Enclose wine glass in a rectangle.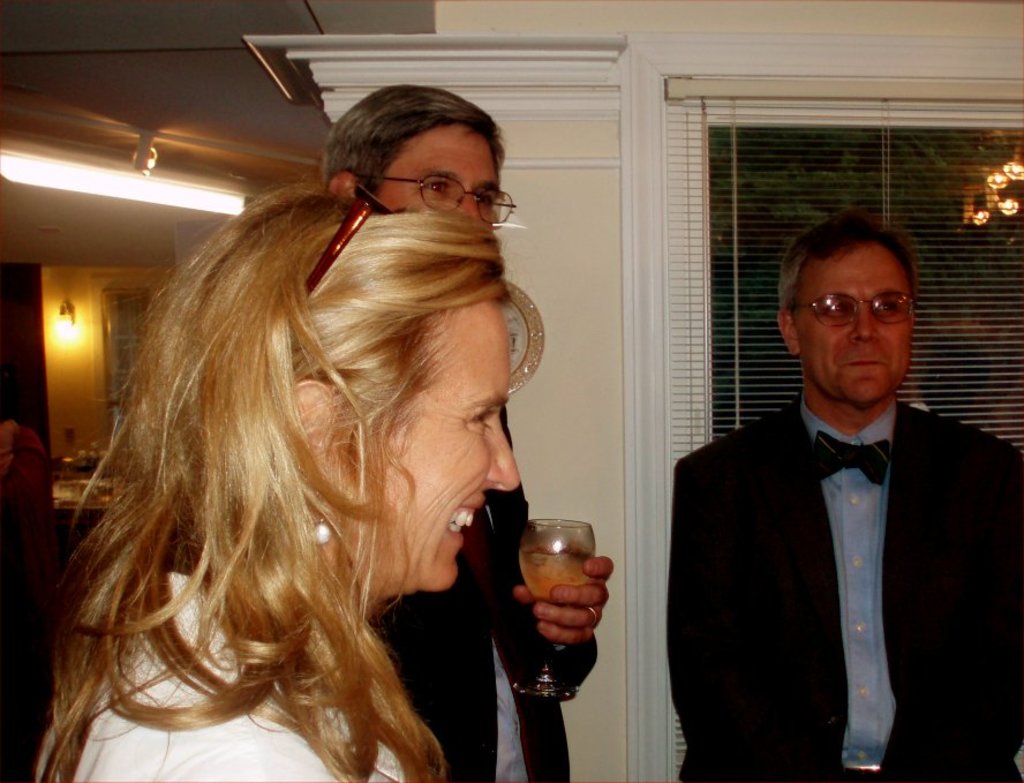
l=518, t=514, r=598, b=697.
